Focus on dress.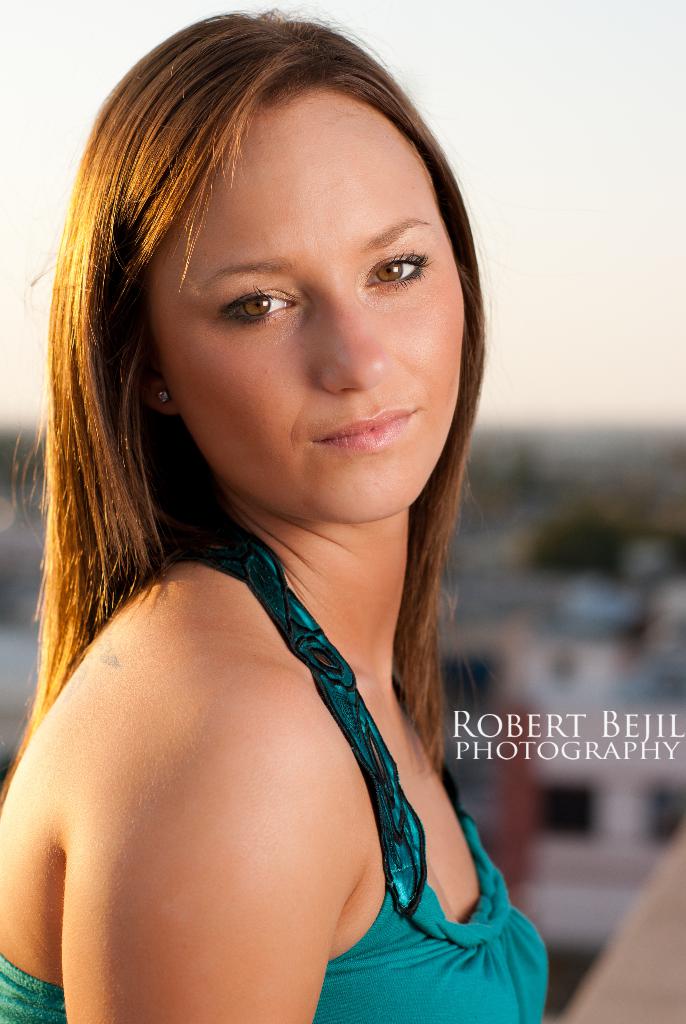
Focused at Rect(3, 533, 551, 1021).
